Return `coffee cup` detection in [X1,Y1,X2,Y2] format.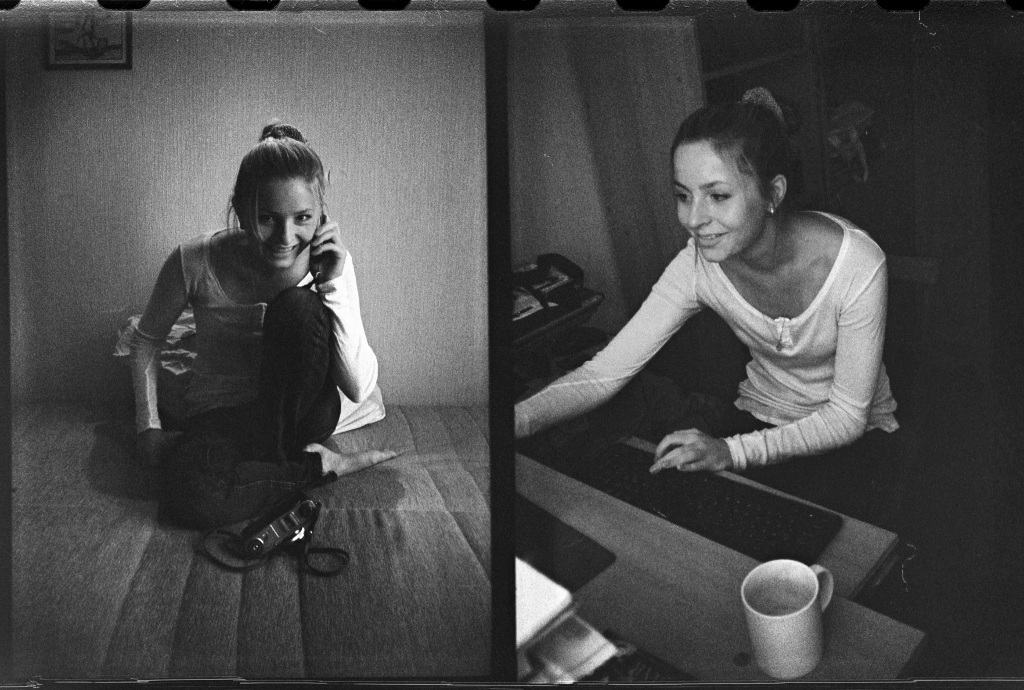
[740,559,835,680].
